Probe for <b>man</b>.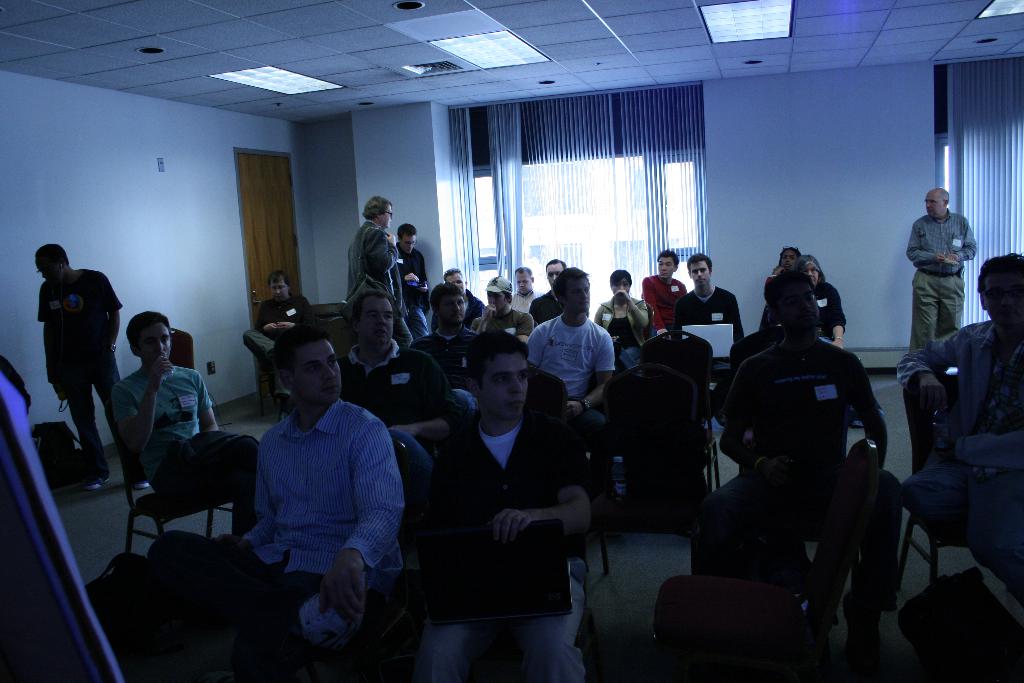
Probe result: 418/276/479/394.
